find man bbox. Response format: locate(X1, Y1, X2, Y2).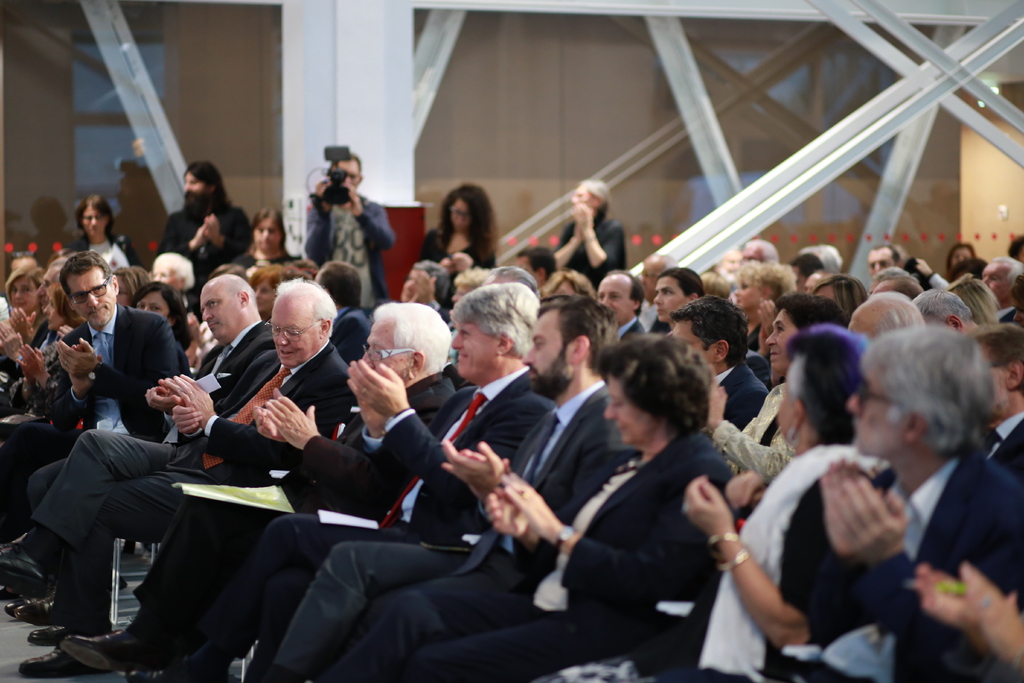
locate(867, 245, 908, 274).
